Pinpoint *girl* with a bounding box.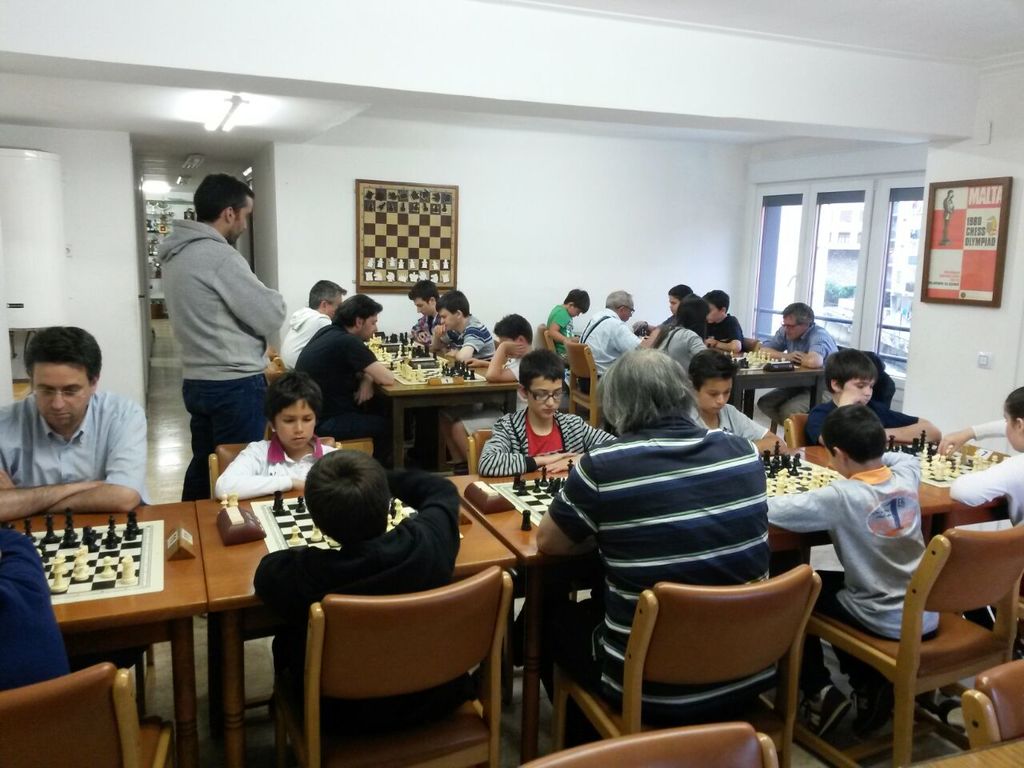
{"x1": 947, "y1": 383, "x2": 1023, "y2": 533}.
